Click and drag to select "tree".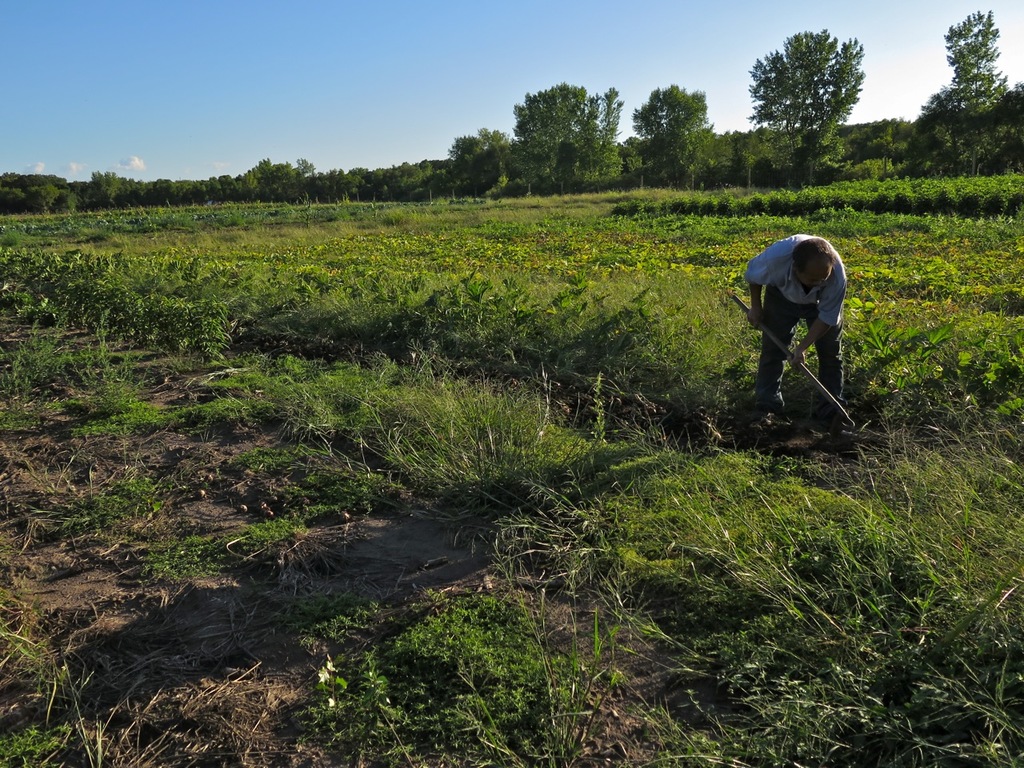
Selection: (left=292, top=162, right=326, bottom=206).
